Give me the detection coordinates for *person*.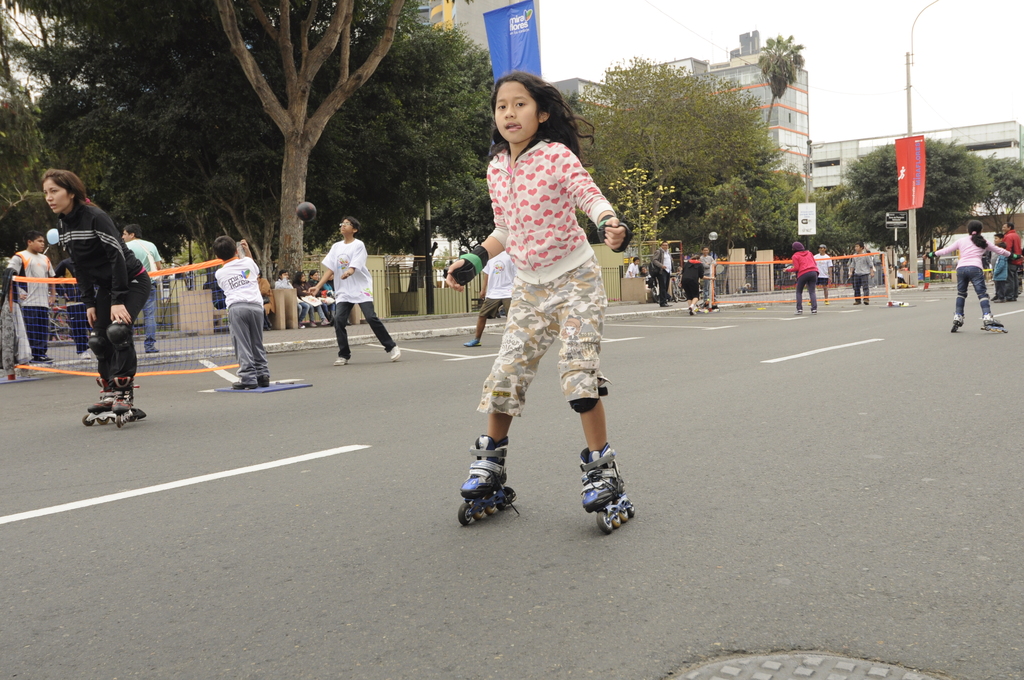
[680,252,705,318].
